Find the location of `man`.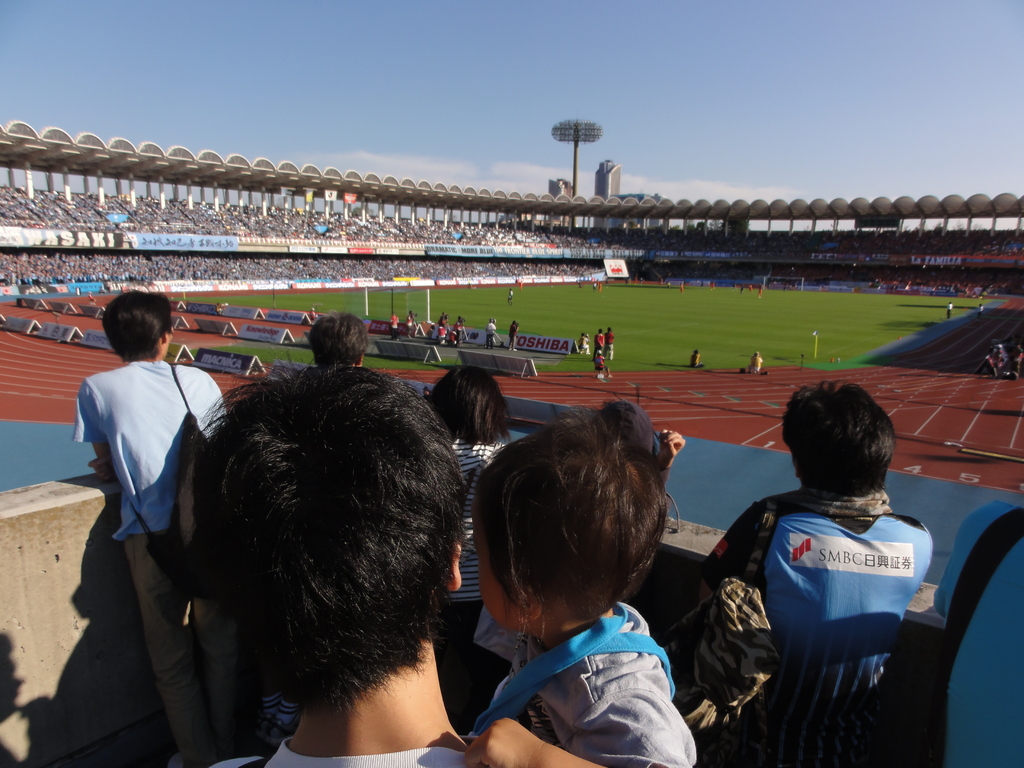
Location: <region>595, 351, 612, 378</region>.
